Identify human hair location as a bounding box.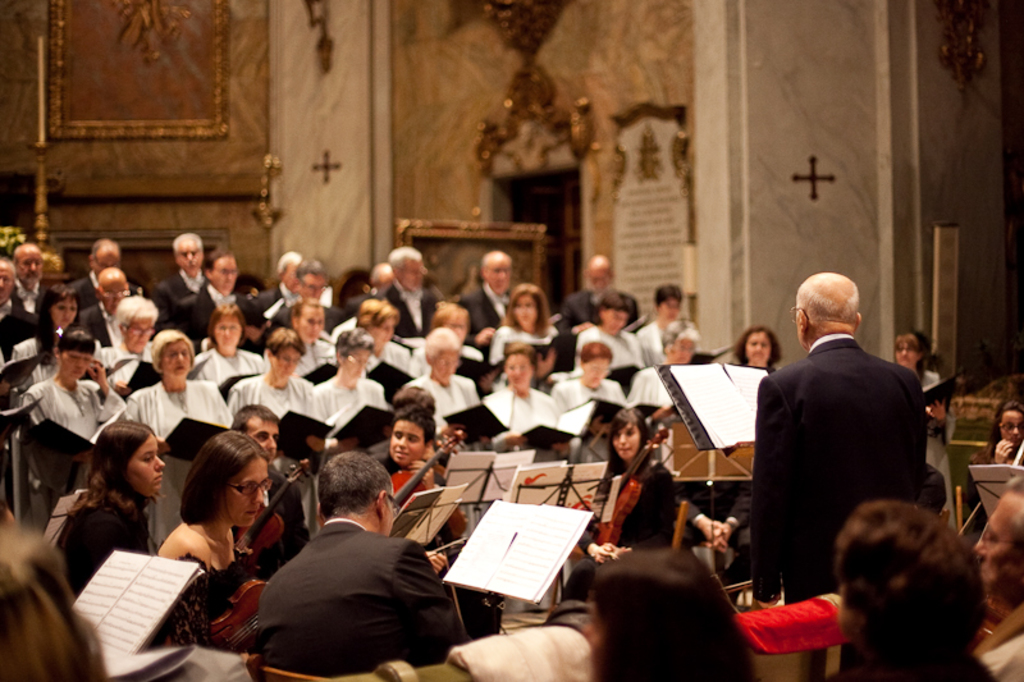
detection(593, 285, 635, 322).
